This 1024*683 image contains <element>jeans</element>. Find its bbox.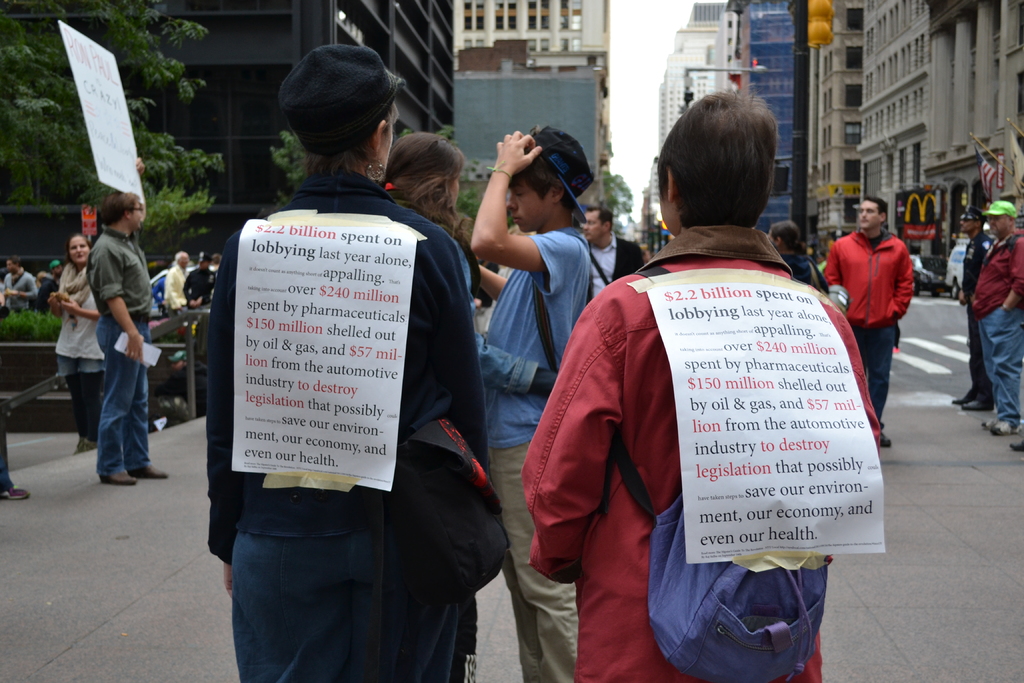
[76,349,142,493].
